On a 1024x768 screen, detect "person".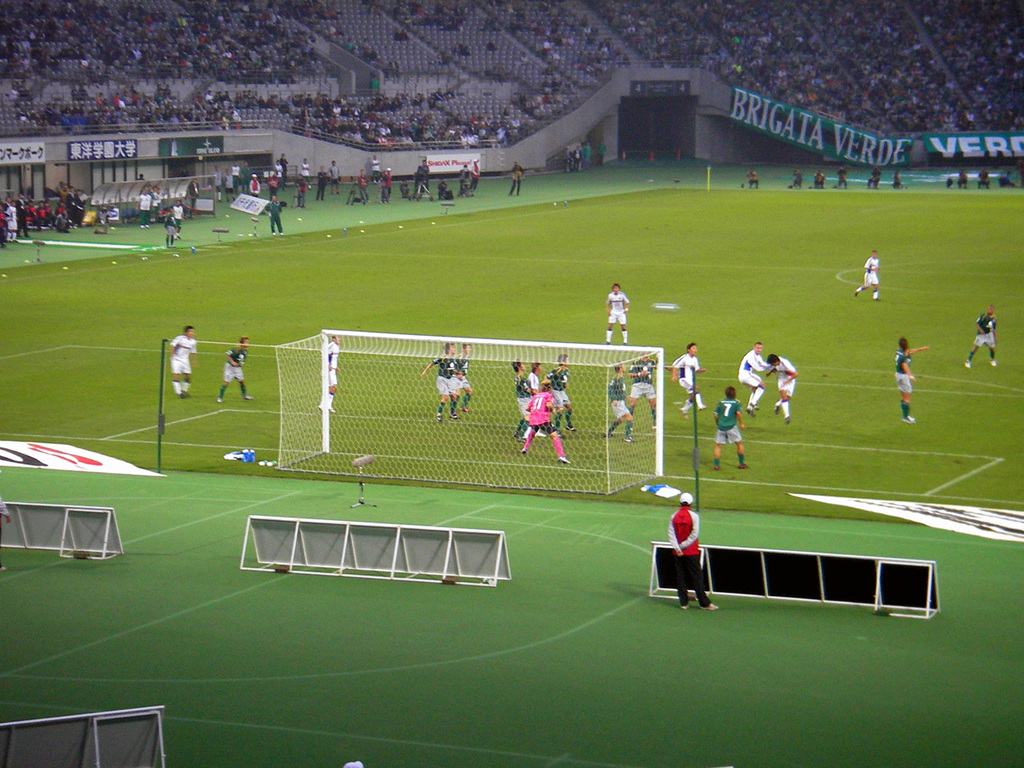
(x1=358, y1=174, x2=368, y2=203).
